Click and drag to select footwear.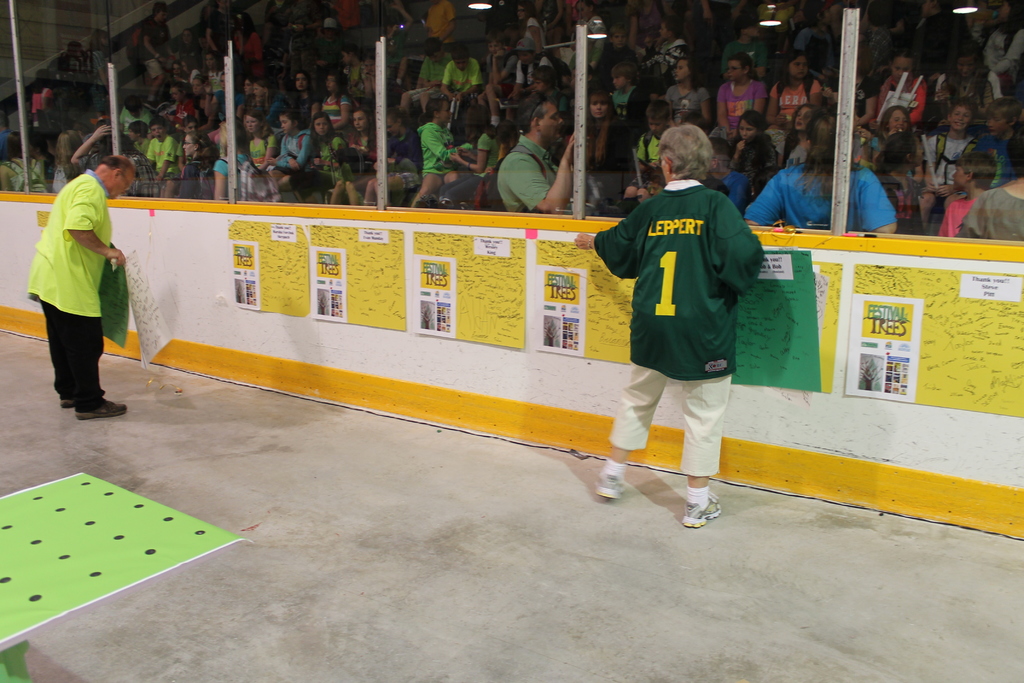
Selection: Rect(59, 386, 105, 411).
